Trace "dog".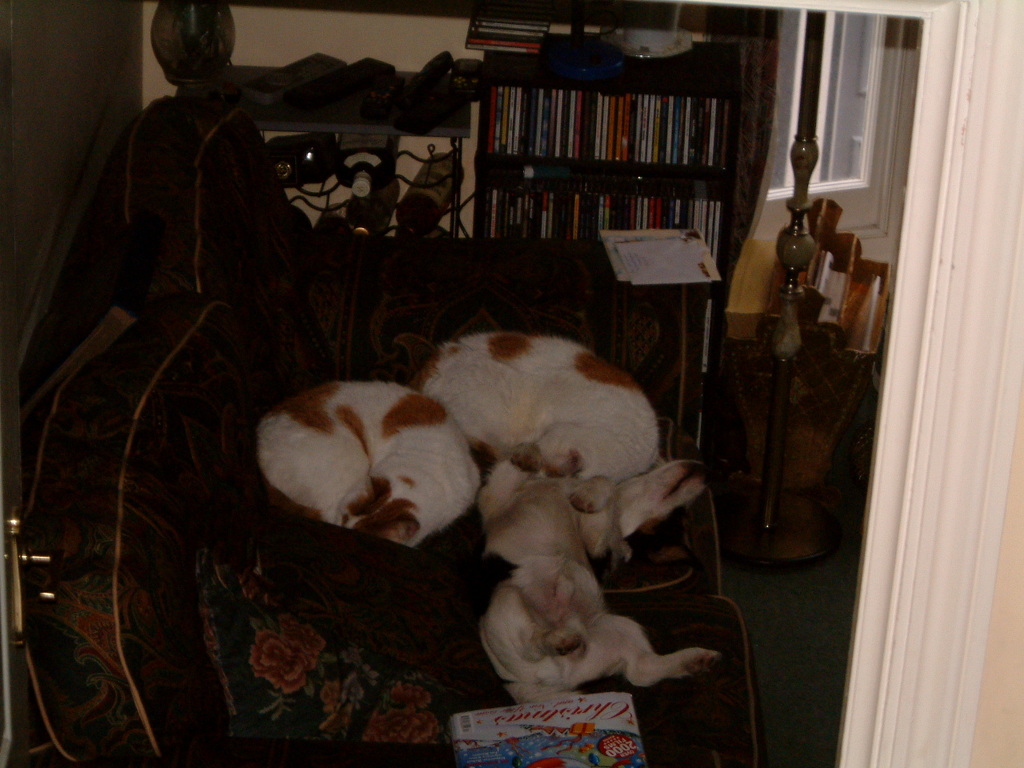
Traced to rect(474, 462, 732, 708).
